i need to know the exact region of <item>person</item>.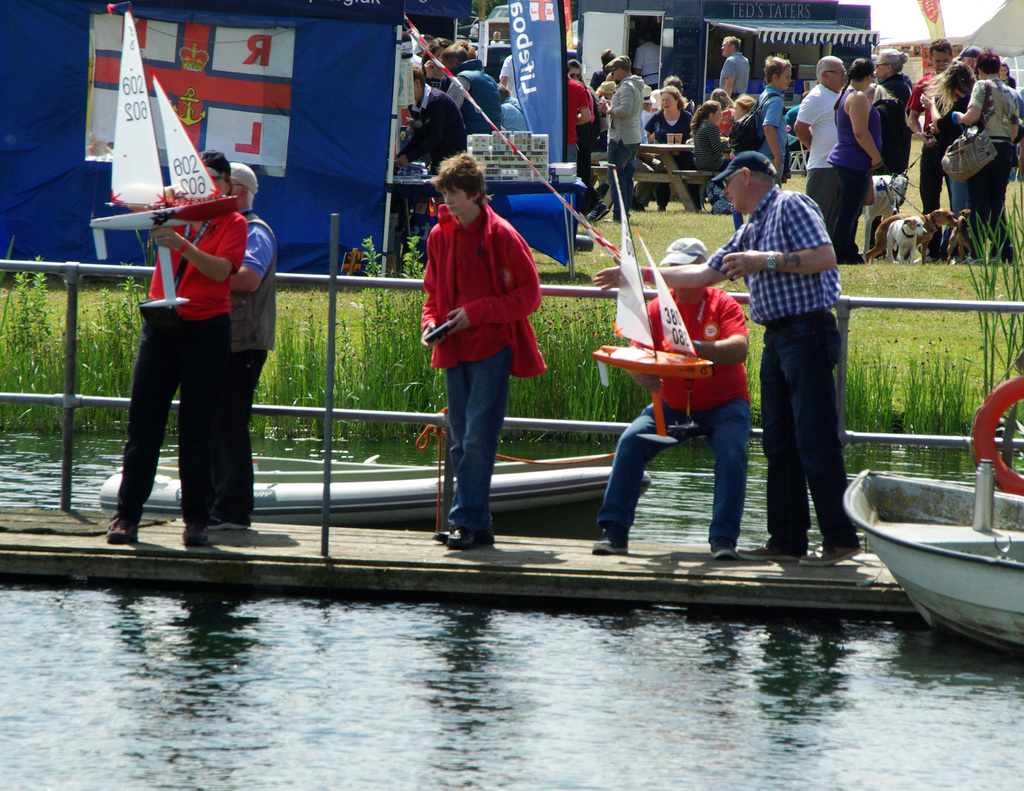
Region: 653 76 701 124.
